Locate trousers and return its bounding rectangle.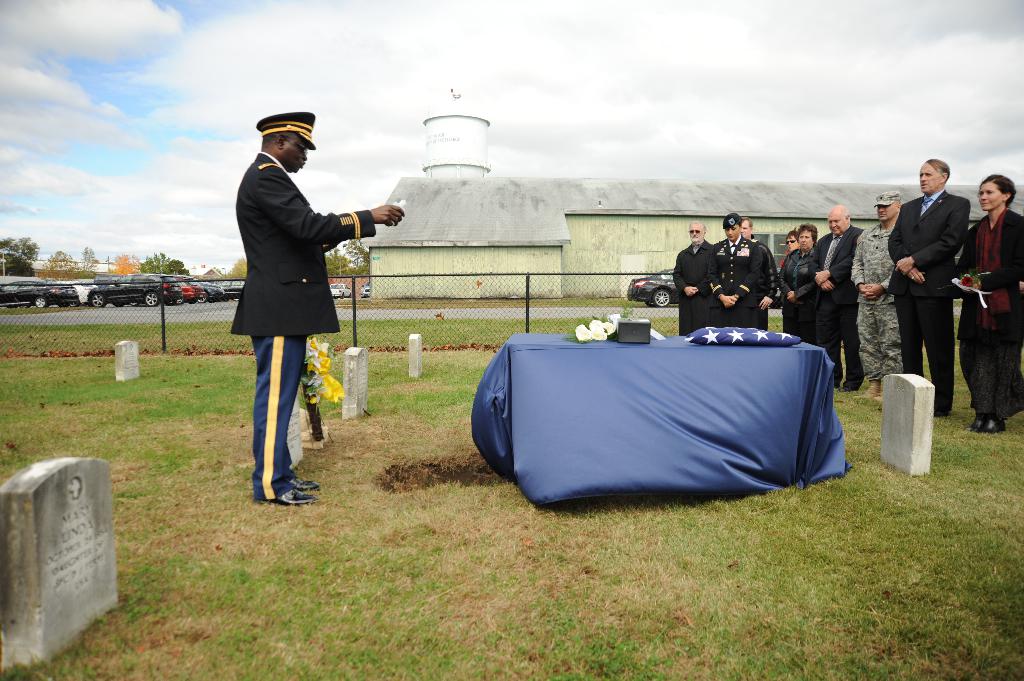
bbox(781, 304, 817, 345).
